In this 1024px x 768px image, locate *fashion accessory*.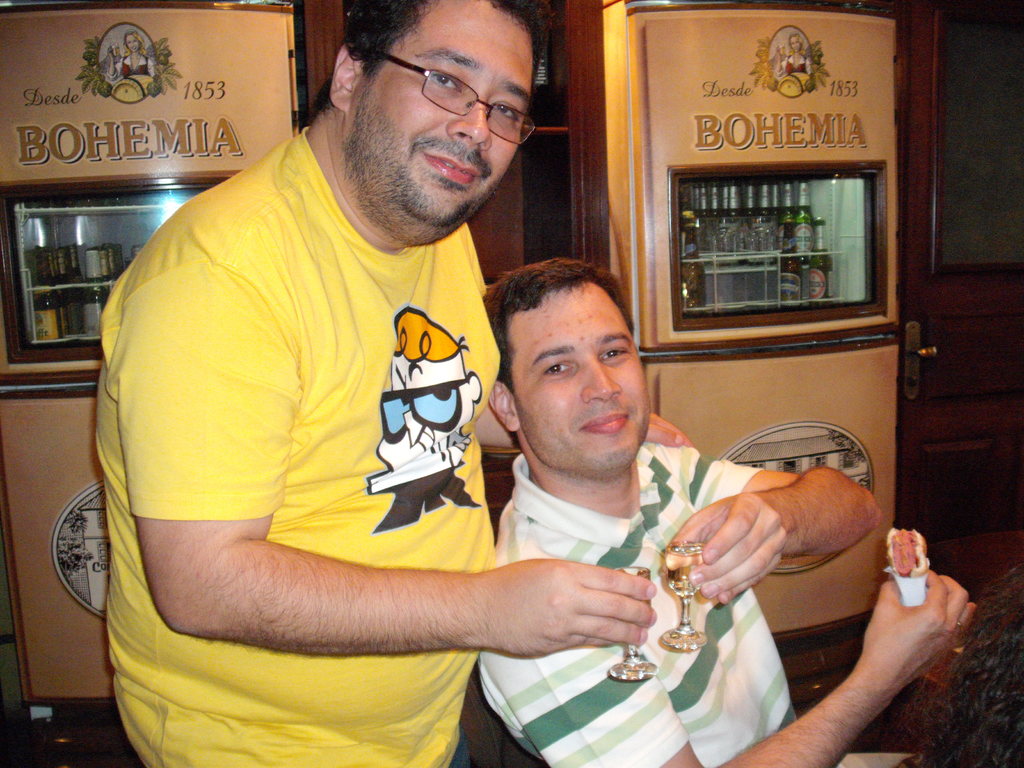
Bounding box: left=380, top=52, right=537, bottom=151.
